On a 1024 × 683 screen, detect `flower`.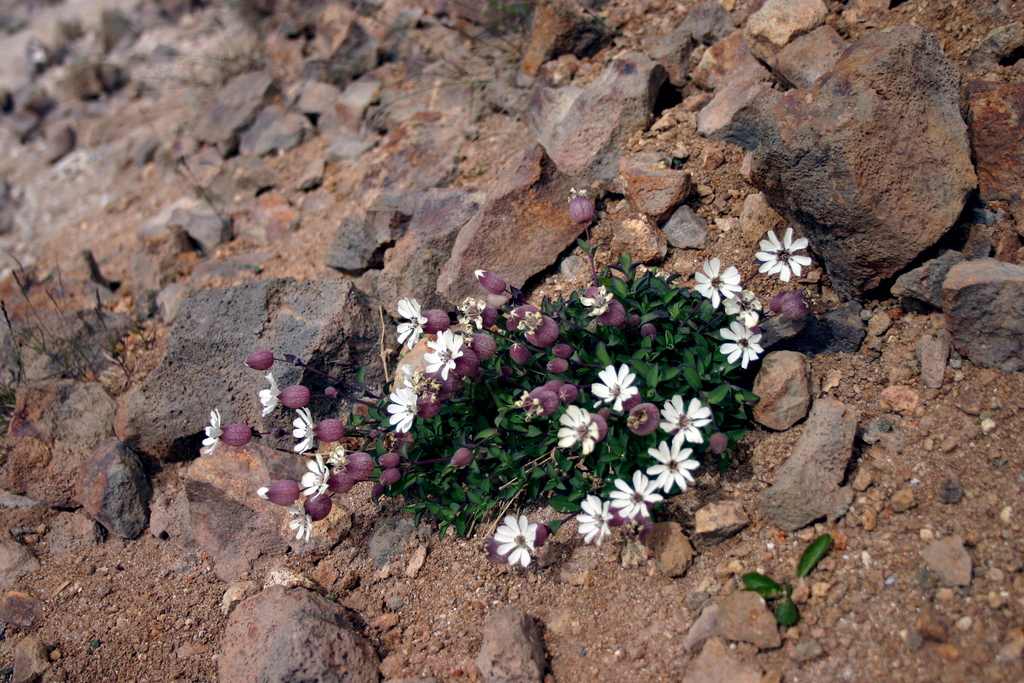
{"x1": 717, "y1": 322, "x2": 772, "y2": 372}.
